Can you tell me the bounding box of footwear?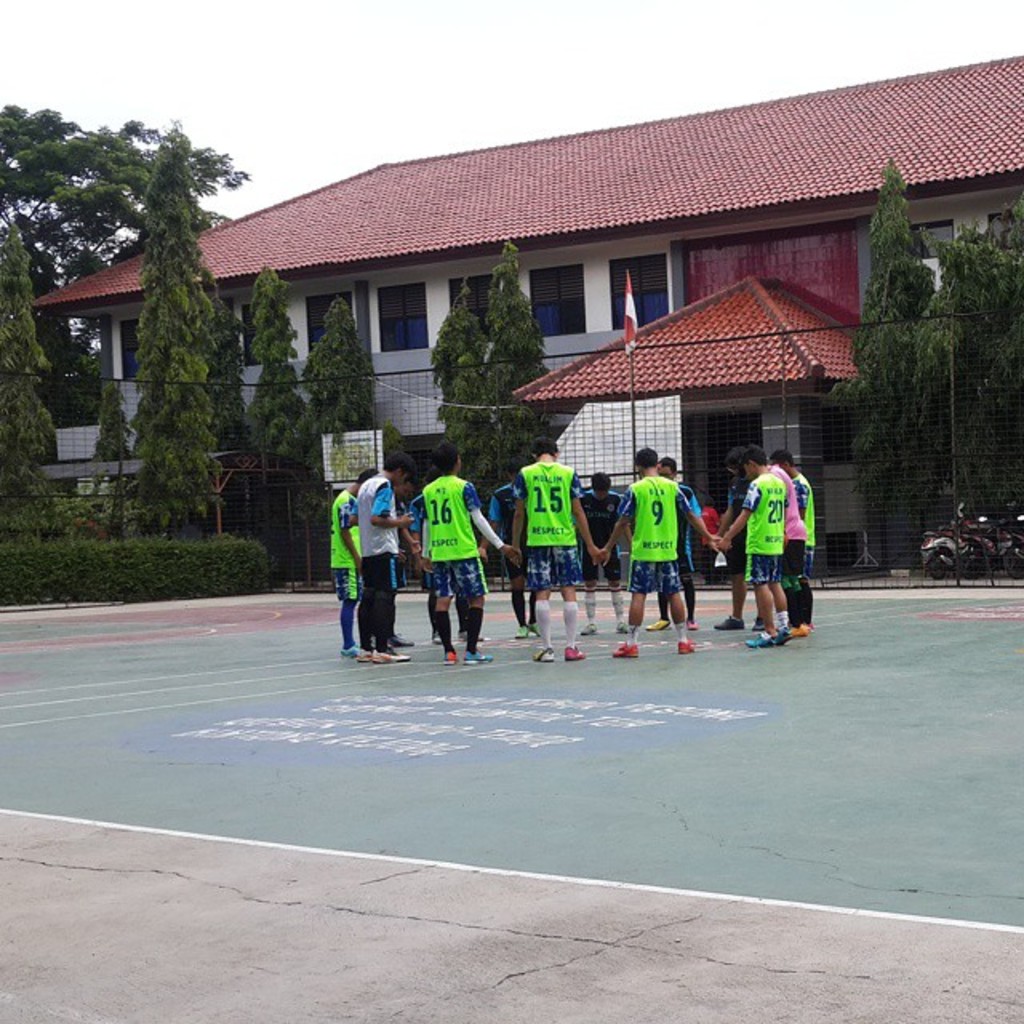
714:611:742:630.
